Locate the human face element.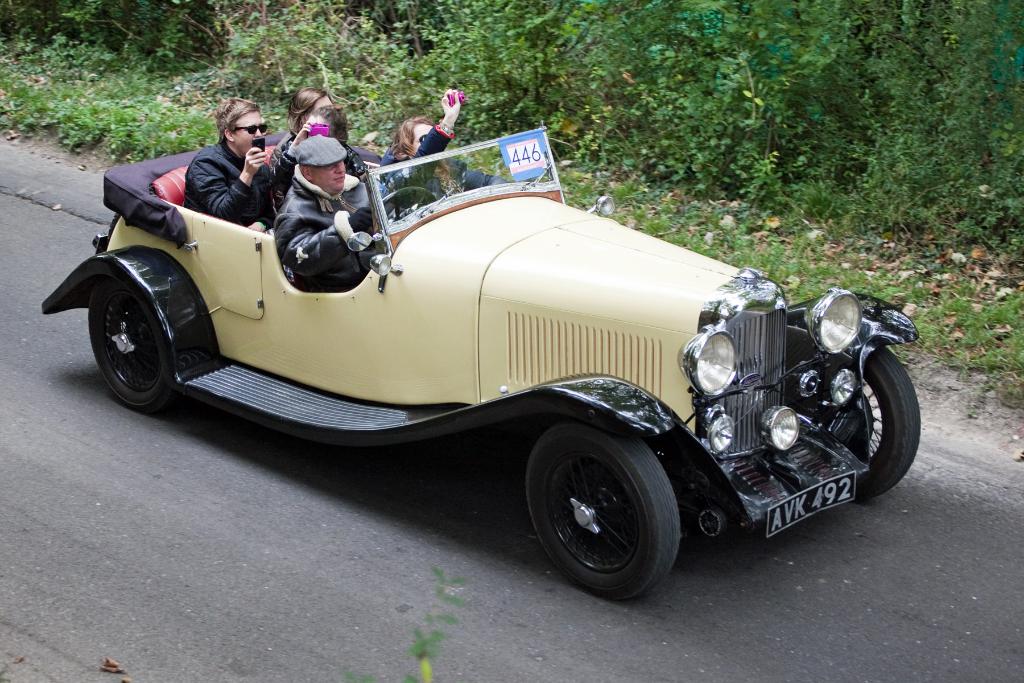
Element bbox: box=[315, 97, 330, 108].
